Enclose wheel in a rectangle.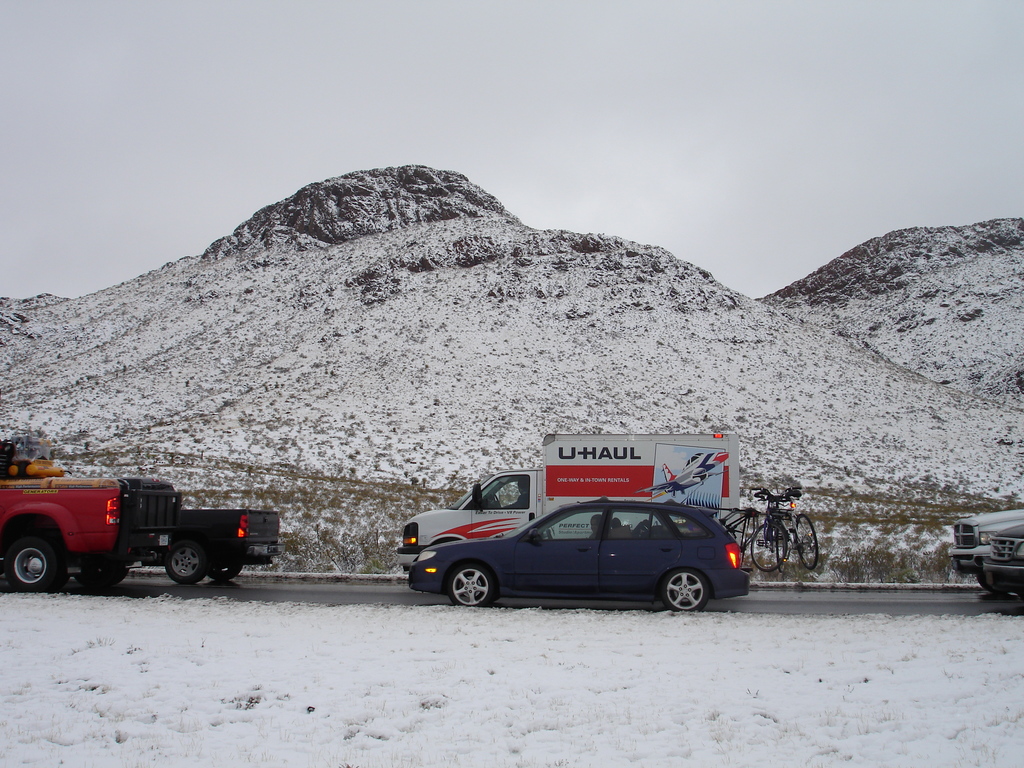
bbox=[749, 521, 790, 570].
